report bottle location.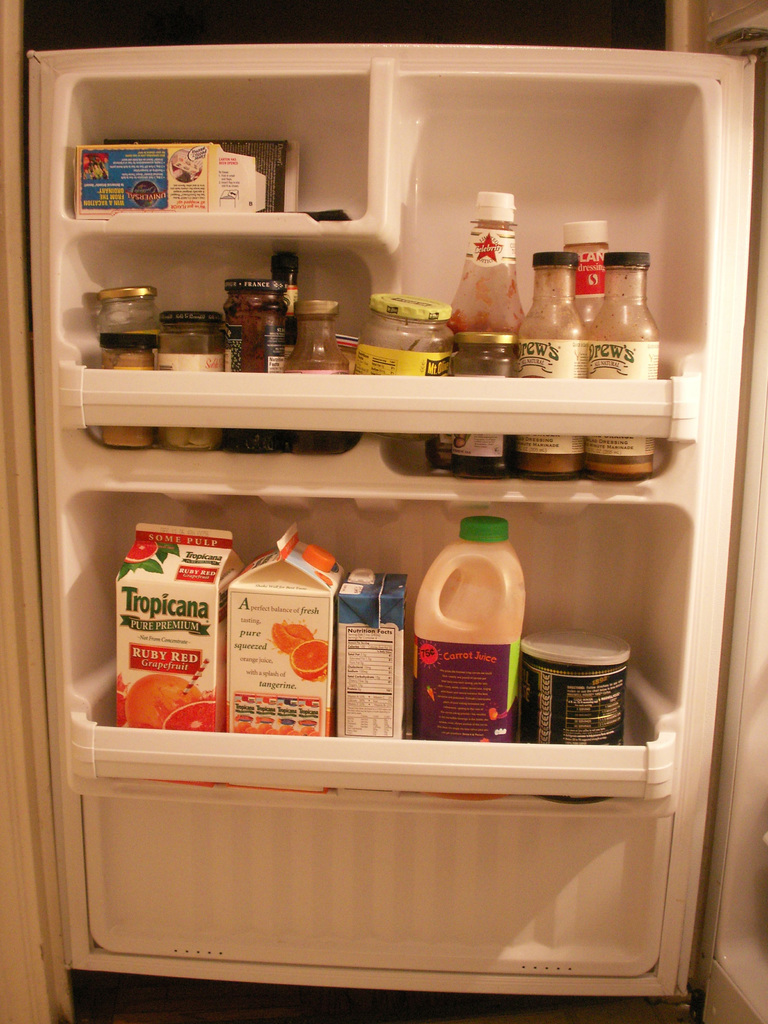
Report: <region>449, 193, 526, 481</region>.
